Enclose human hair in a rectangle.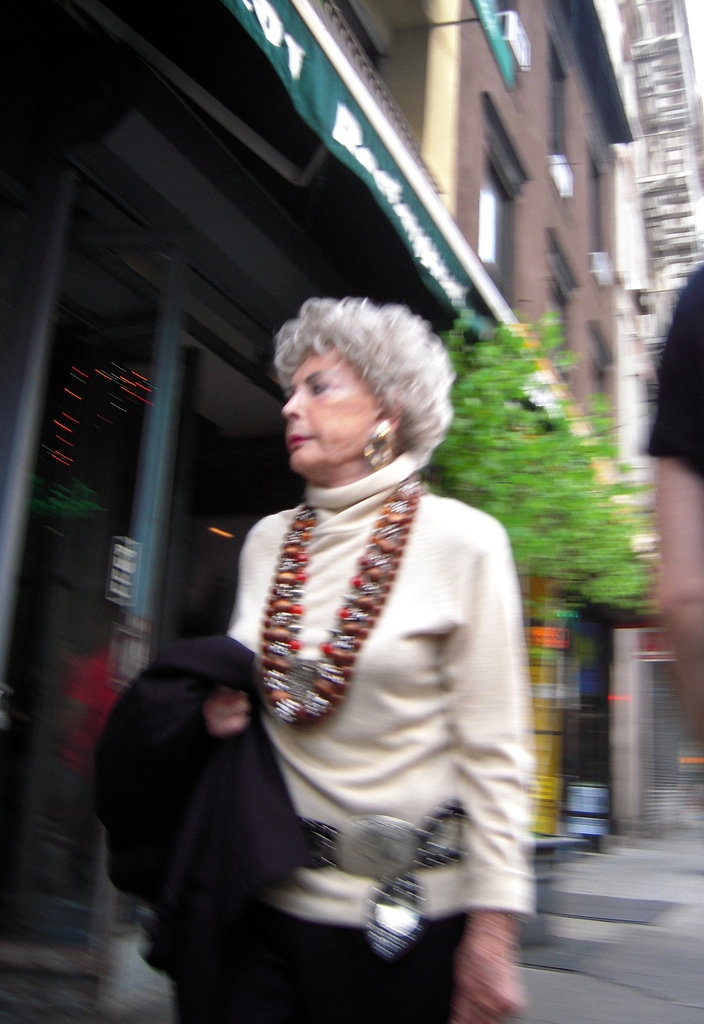
[269, 284, 447, 447].
